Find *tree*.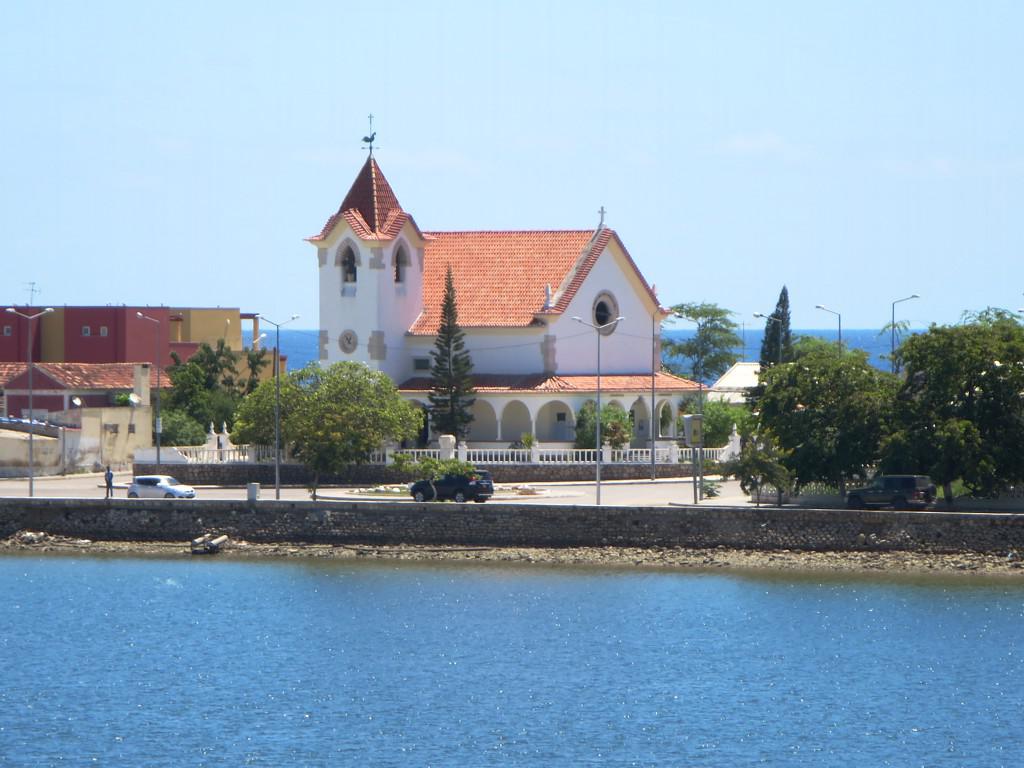
(690,352,888,505).
